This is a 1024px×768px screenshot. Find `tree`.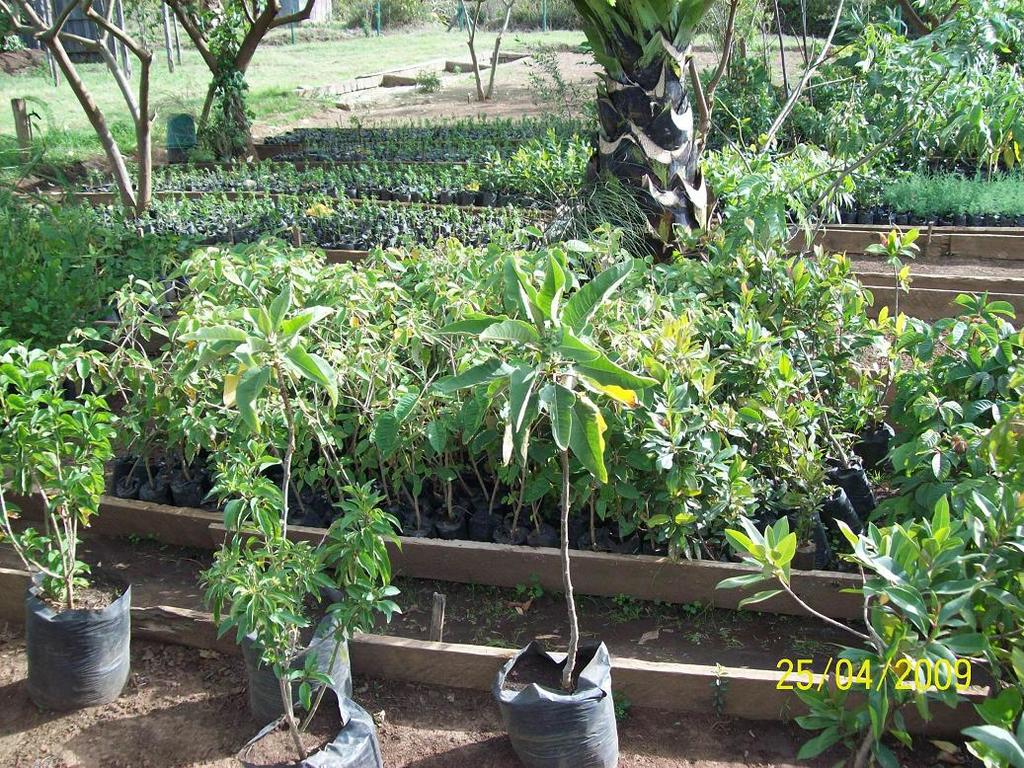
Bounding box: (left=561, top=0, right=747, bottom=238).
